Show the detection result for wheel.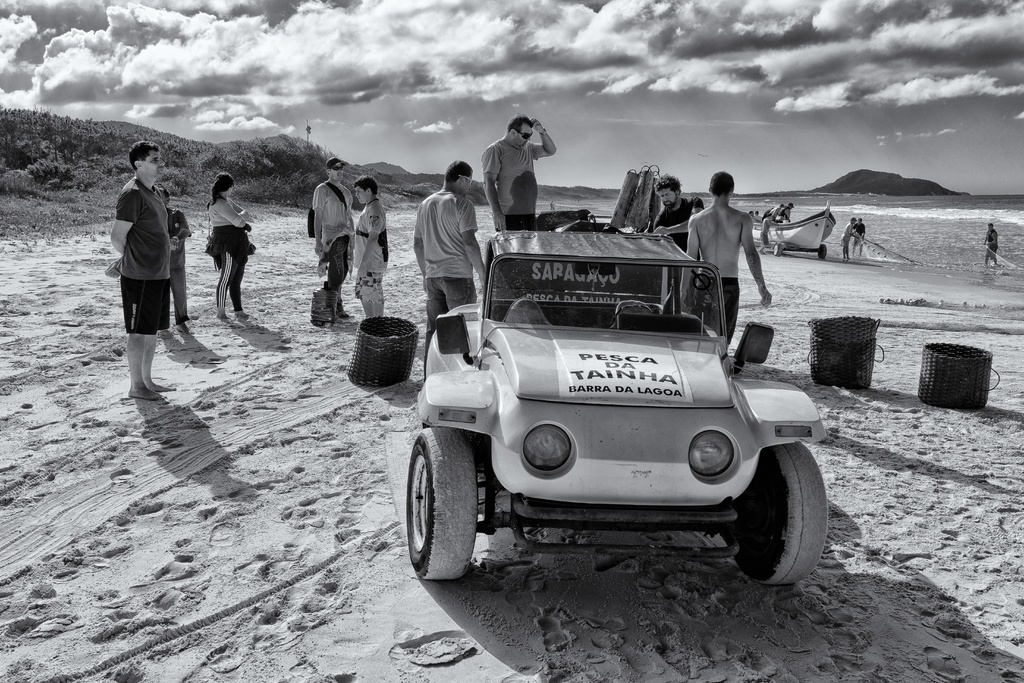
(771,244,781,253).
